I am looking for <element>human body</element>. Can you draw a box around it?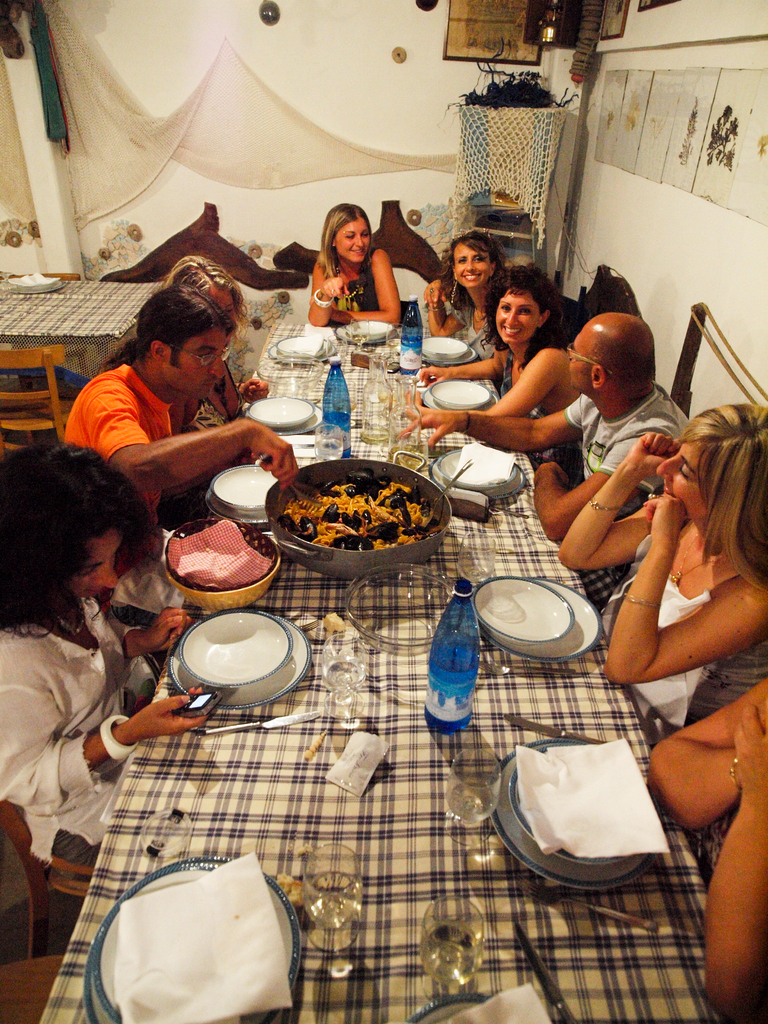
Sure, the bounding box is [left=295, top=195, right=427, bottom=342].
